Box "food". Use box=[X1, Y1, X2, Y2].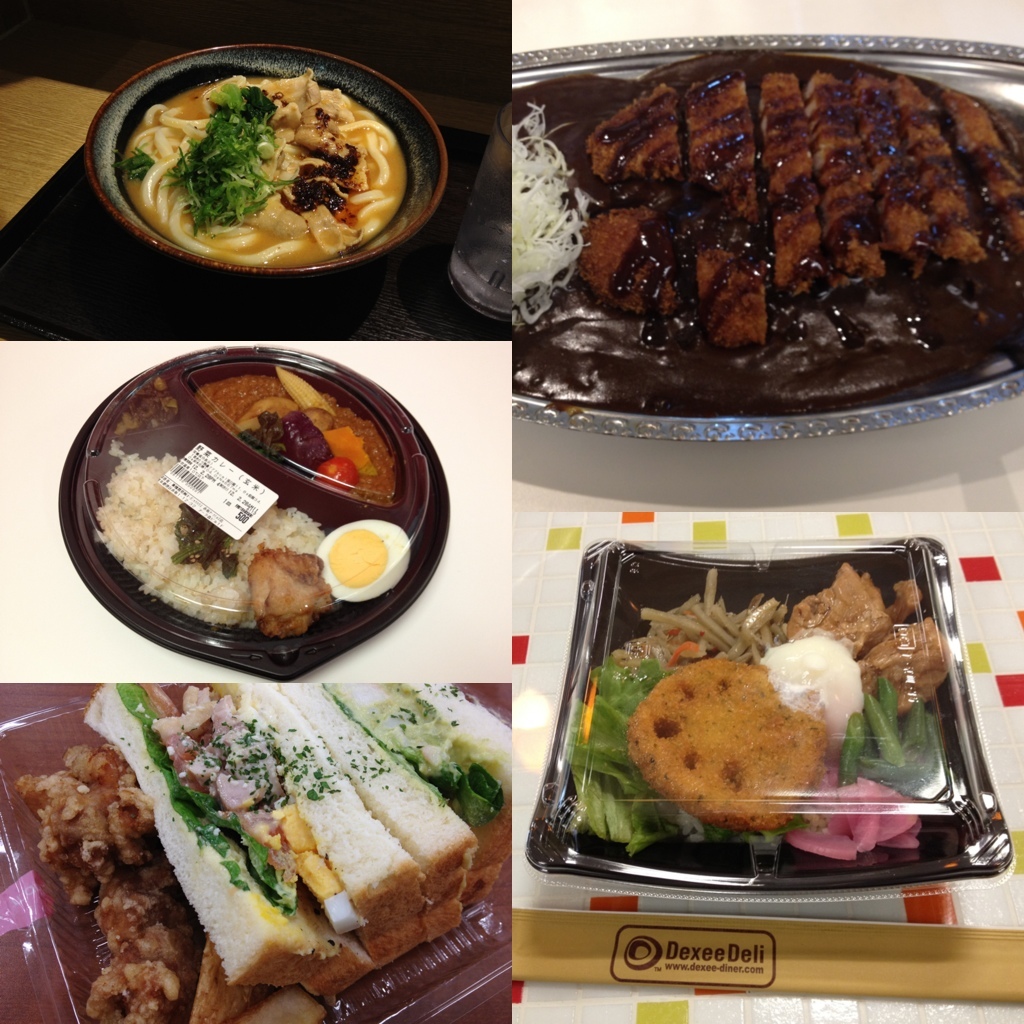
box=[619, 554, 960, 896].
